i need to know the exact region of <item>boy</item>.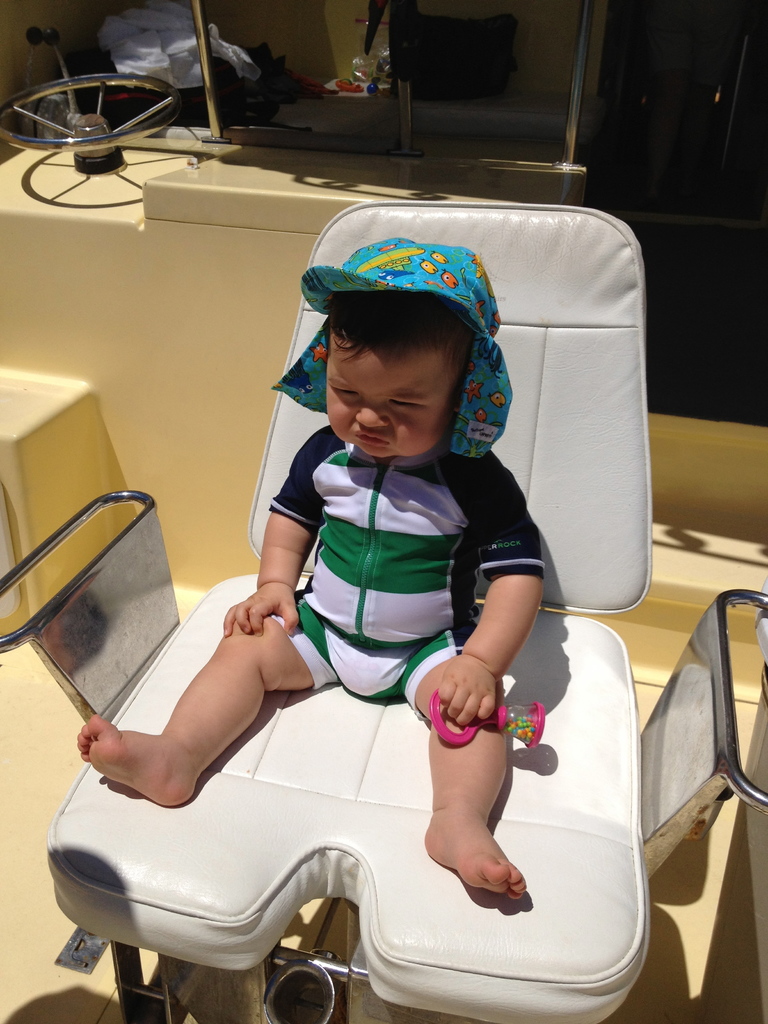
Region: 74/234/543/902.
